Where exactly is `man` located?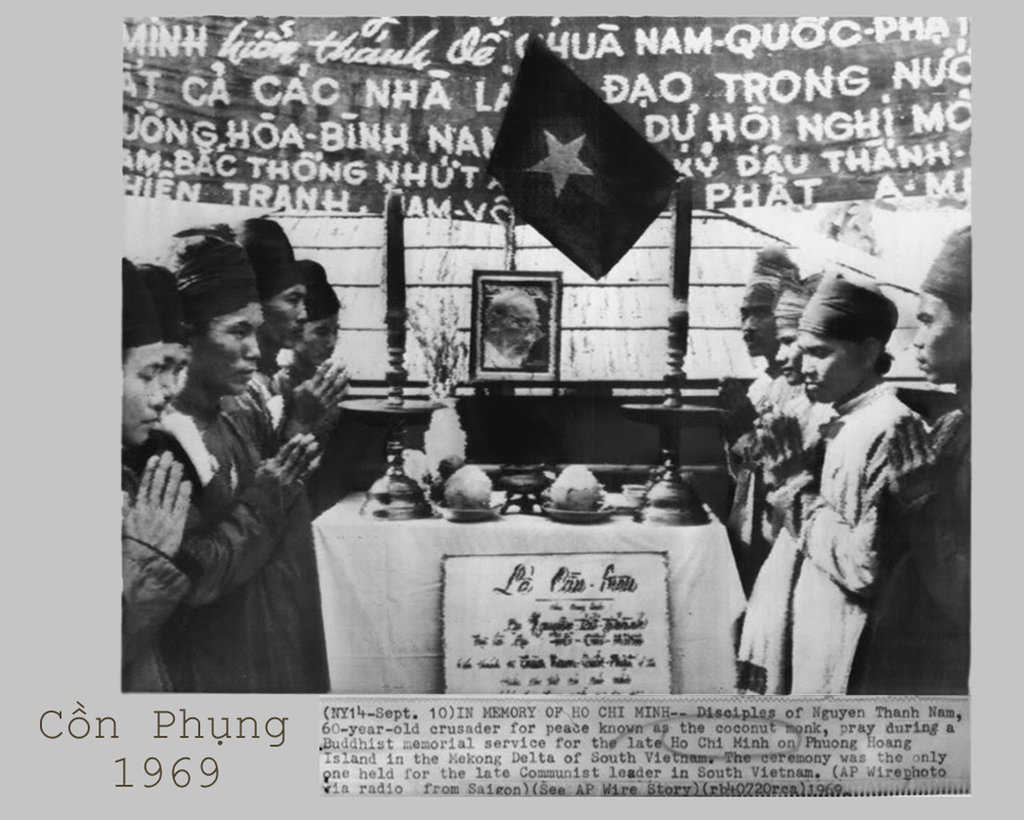
Its bounding box is bbox(276, 268, 344, 384).
